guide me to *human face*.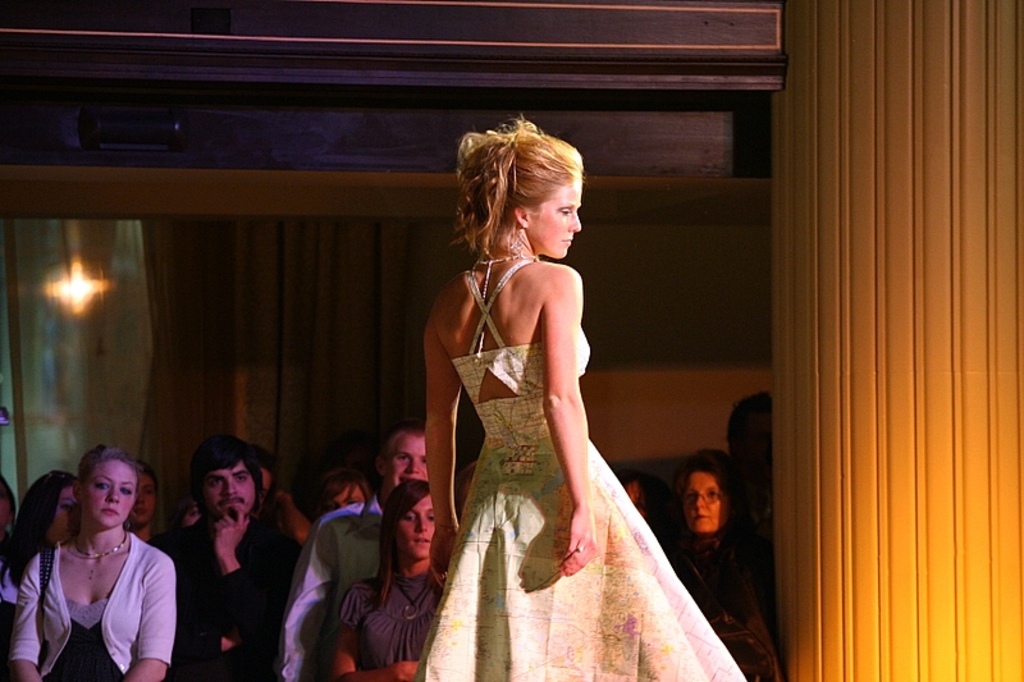
Guidance: <box>397,496,434,559</box>.
